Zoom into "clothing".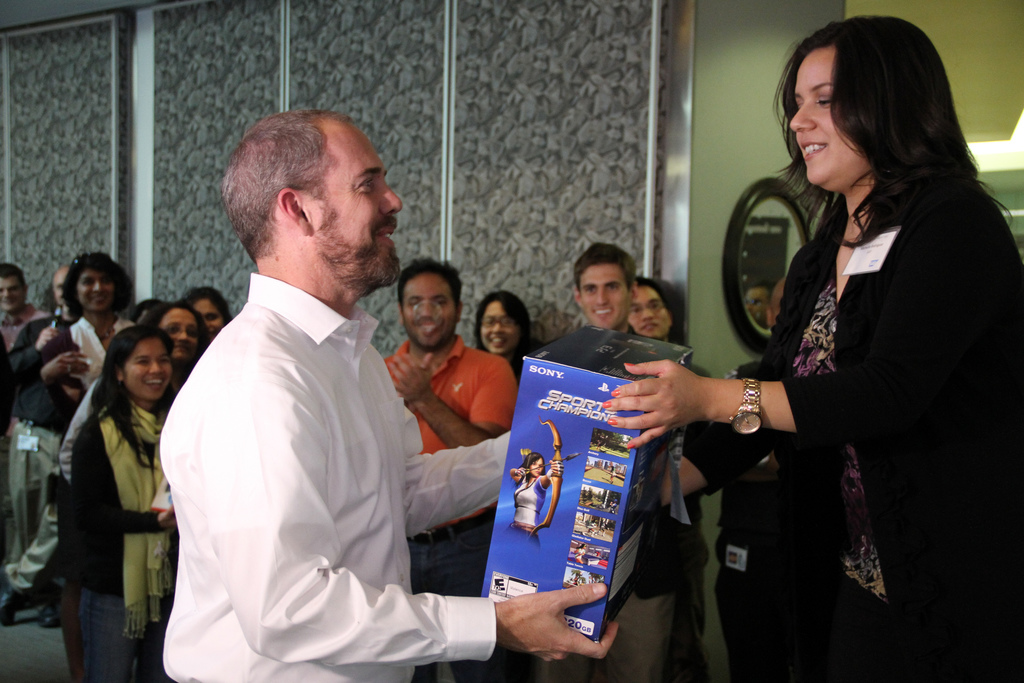
Zoom target: bbox=[158, 263, 542, 682].
